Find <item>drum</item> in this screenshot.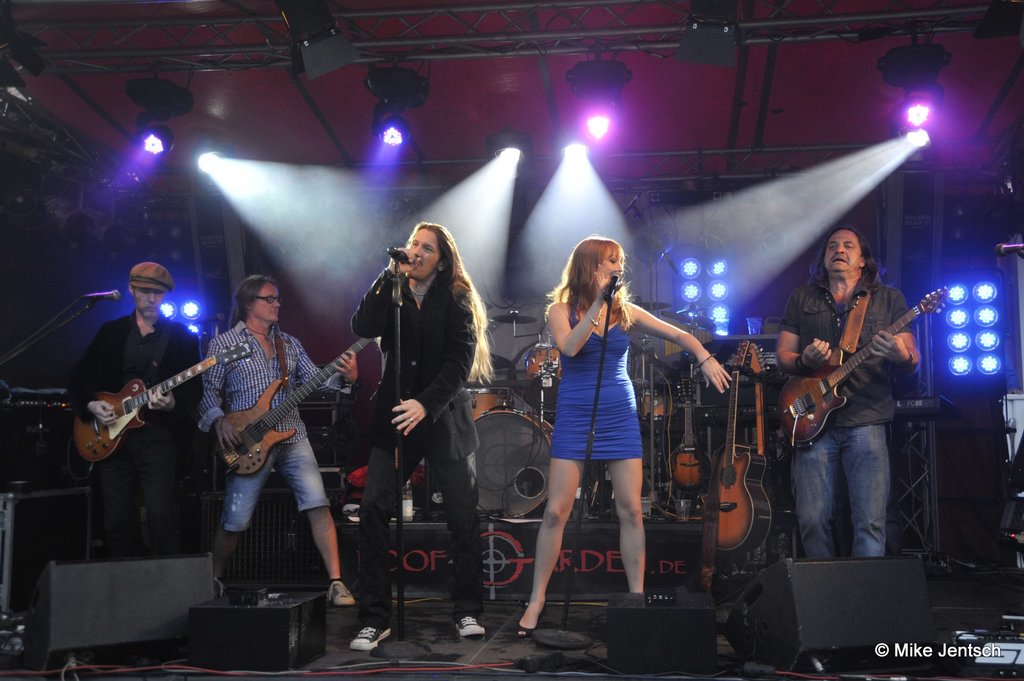
The bounding box for <item>drum</item> is Rect(521, 341, 567, 384).
